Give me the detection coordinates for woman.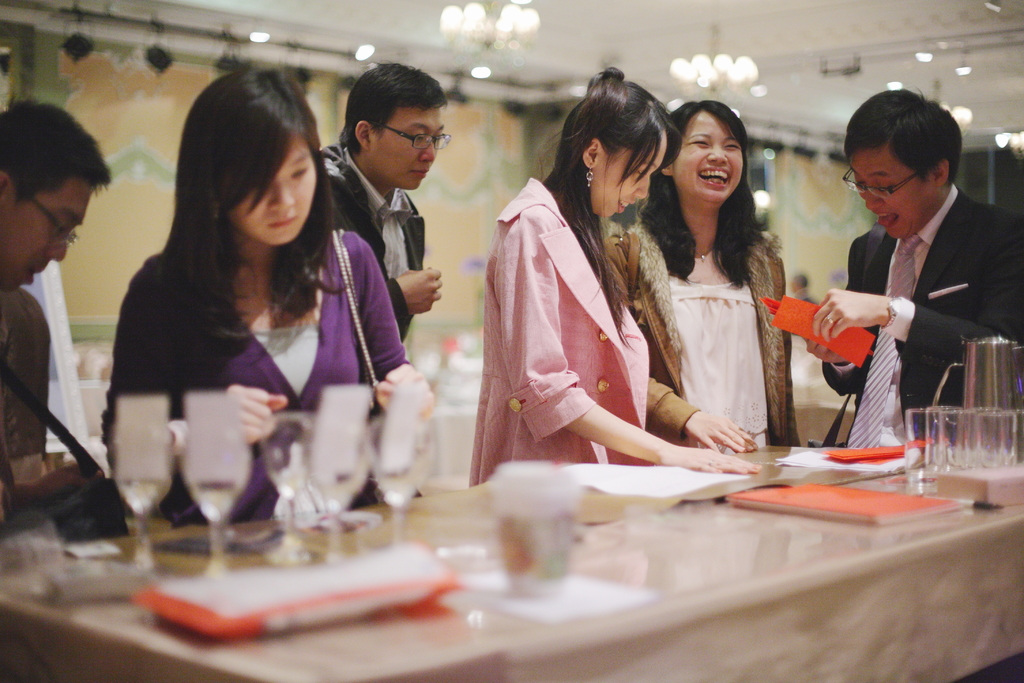
box(477, 79, 692, 486).
